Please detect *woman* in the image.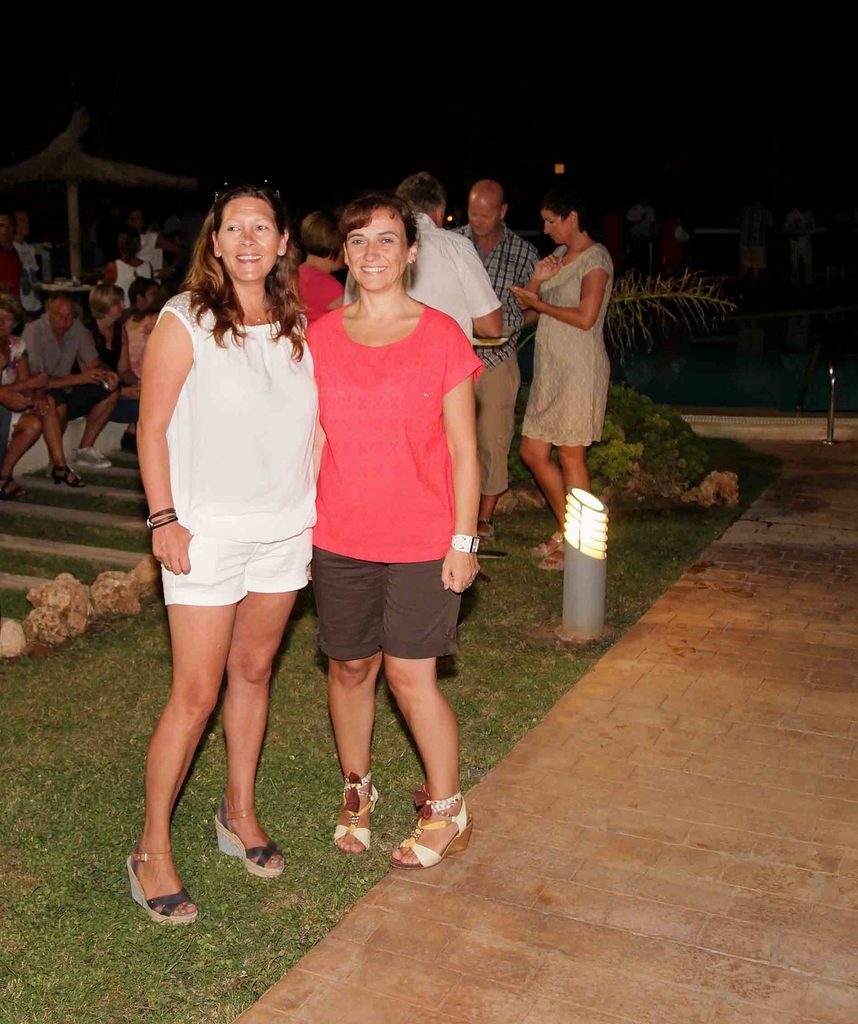
rect(297, 193, 481, 872).
